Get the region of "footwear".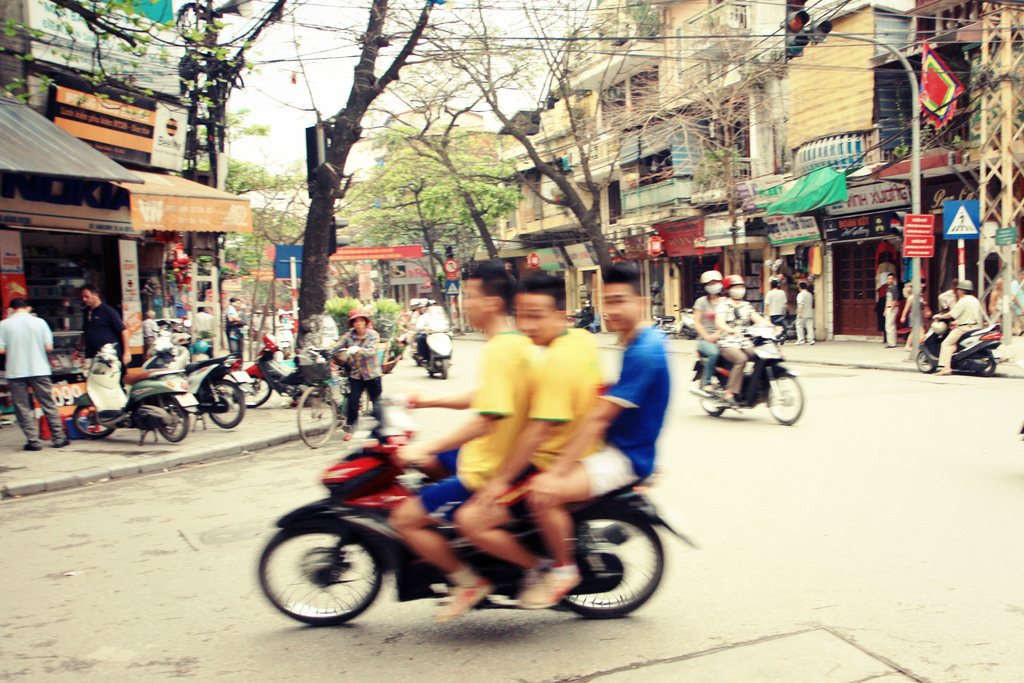
[x1=20, y1=445, x2=42, y2=448].
